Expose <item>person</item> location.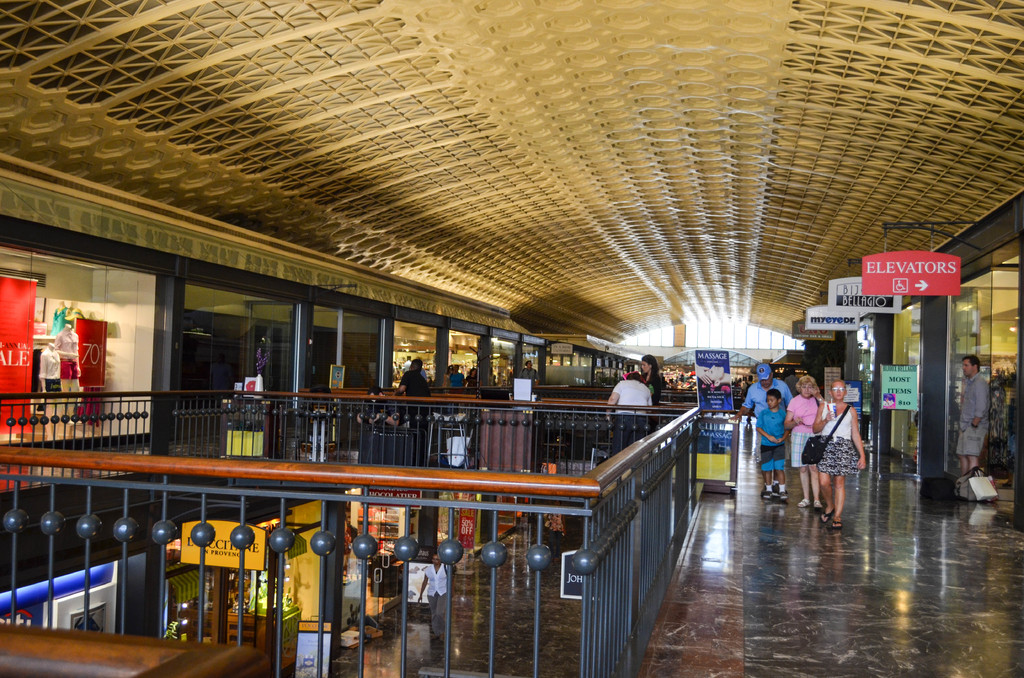
Exposed at [left=545, top=501, right=568, bottom=566].
